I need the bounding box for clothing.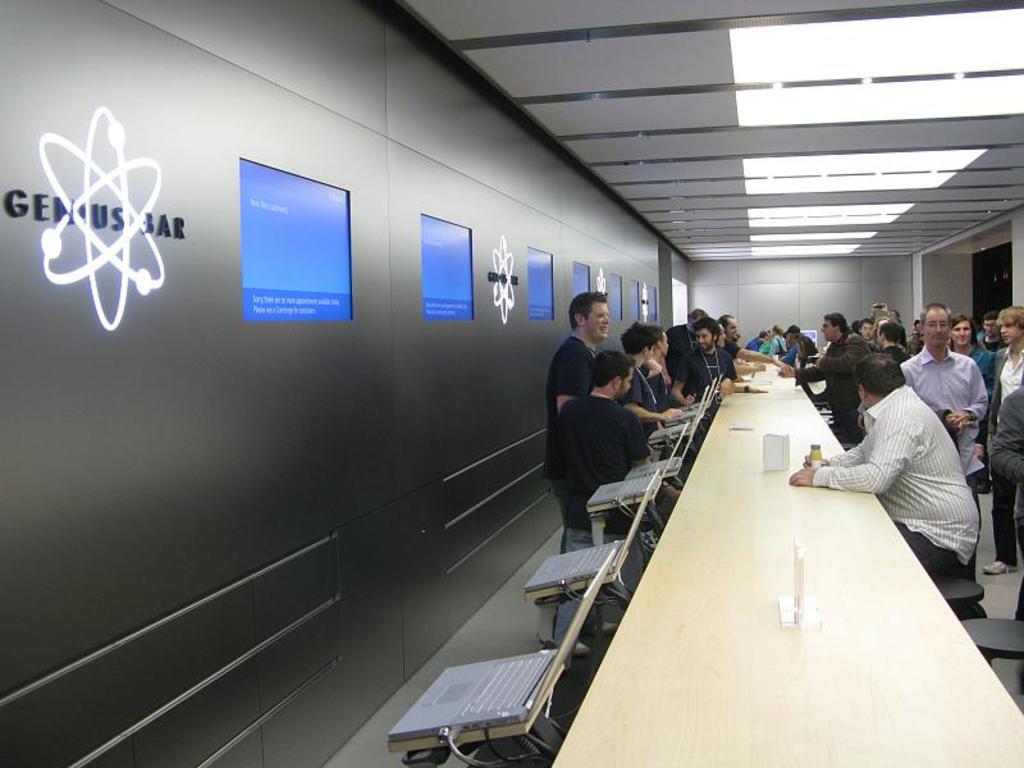
Here it is: <box>545,385,634,544</box>.
